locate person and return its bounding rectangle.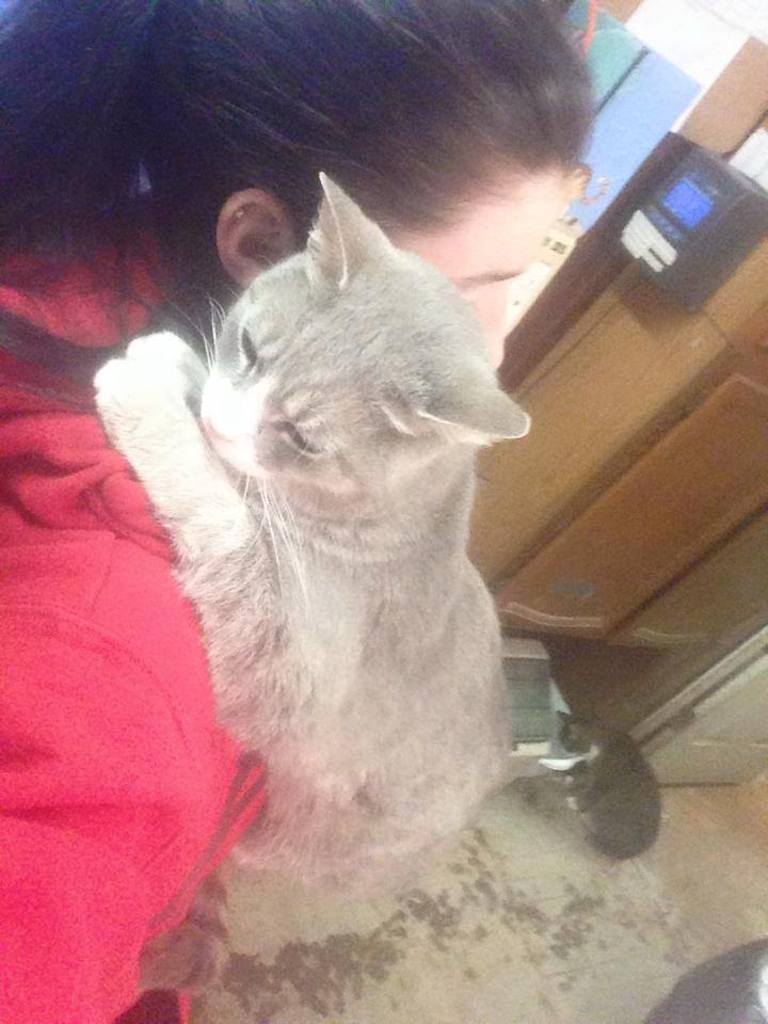
detection(0, 0, 598, 1019).
